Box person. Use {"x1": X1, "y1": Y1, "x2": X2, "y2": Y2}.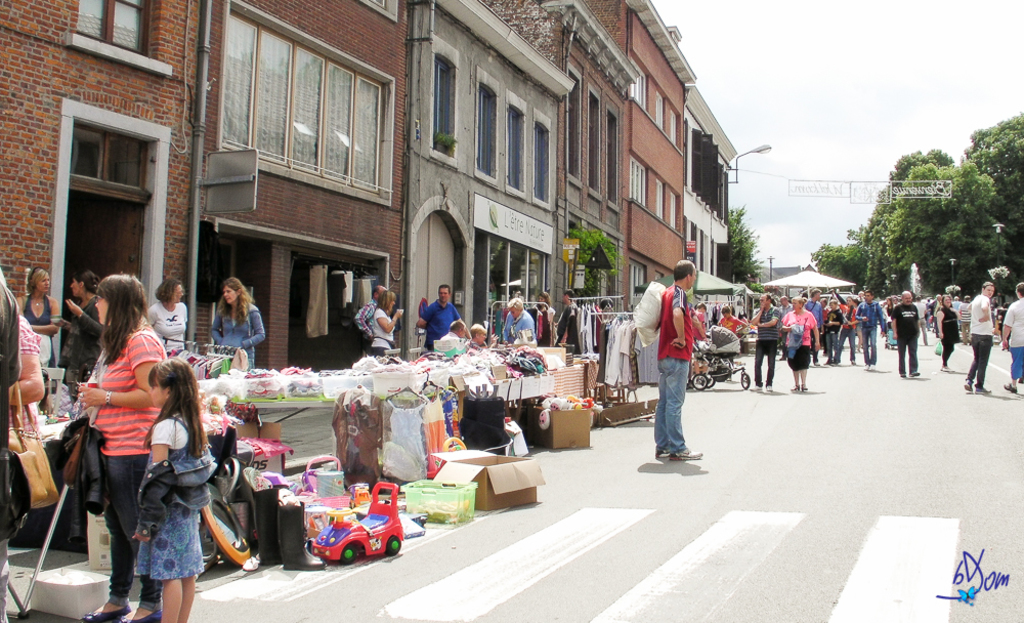
{"x1": 692, "y1": 303, "x2": 703, "y2": 339}.
